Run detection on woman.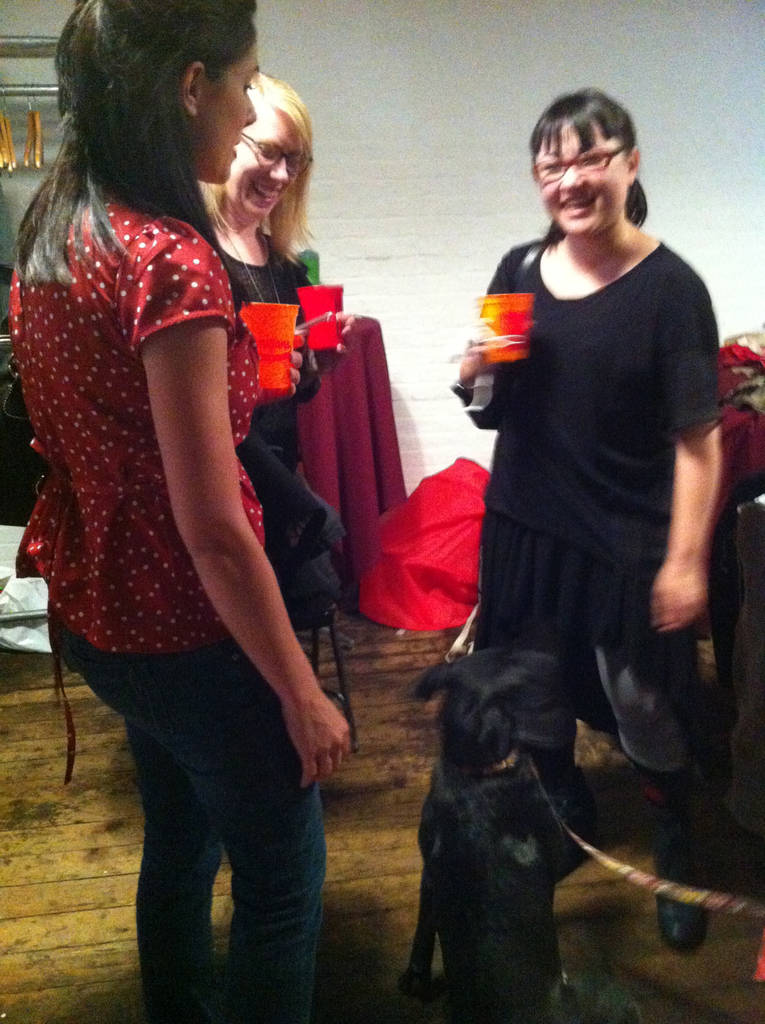
Result: (left=453, top=84, right=723, bottom=952).
